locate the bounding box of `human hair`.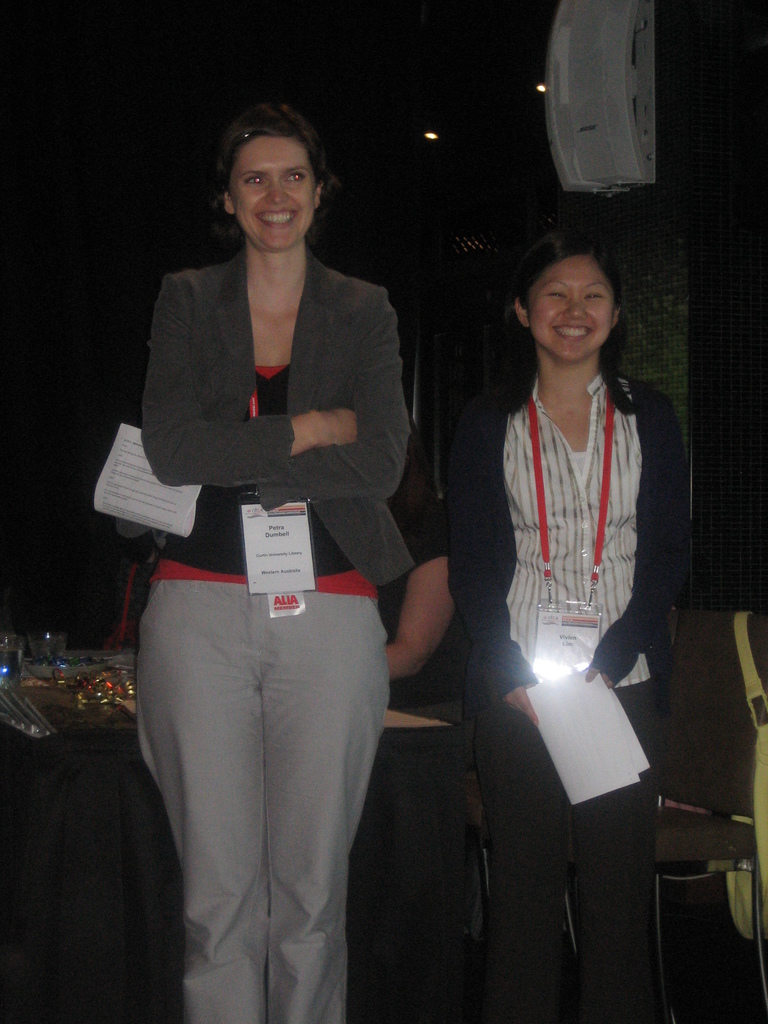
Bounding box: bbox(504, 225, 651, 412).
